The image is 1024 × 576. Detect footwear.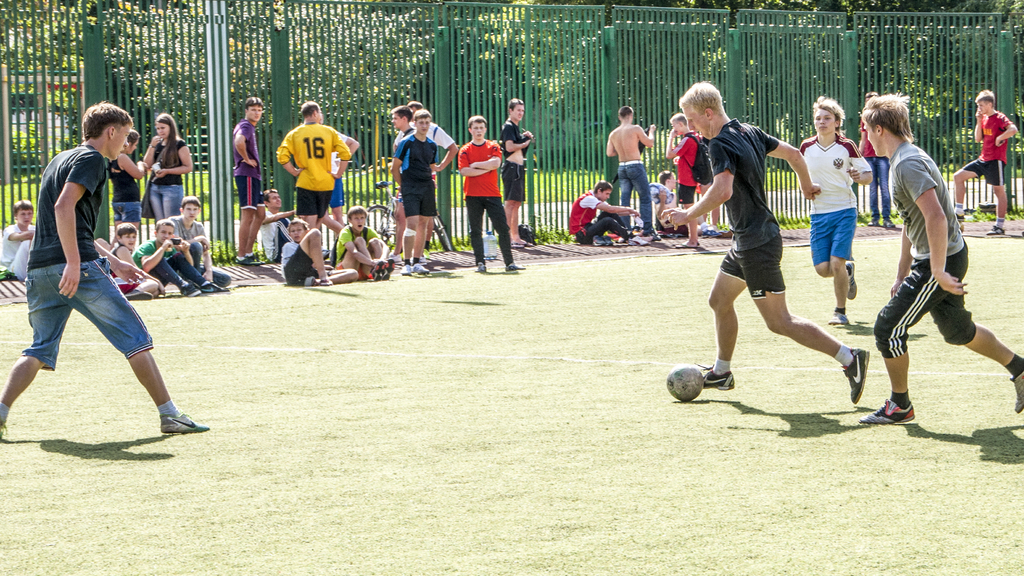
Detection: detection(319, 278, 333, 287).
